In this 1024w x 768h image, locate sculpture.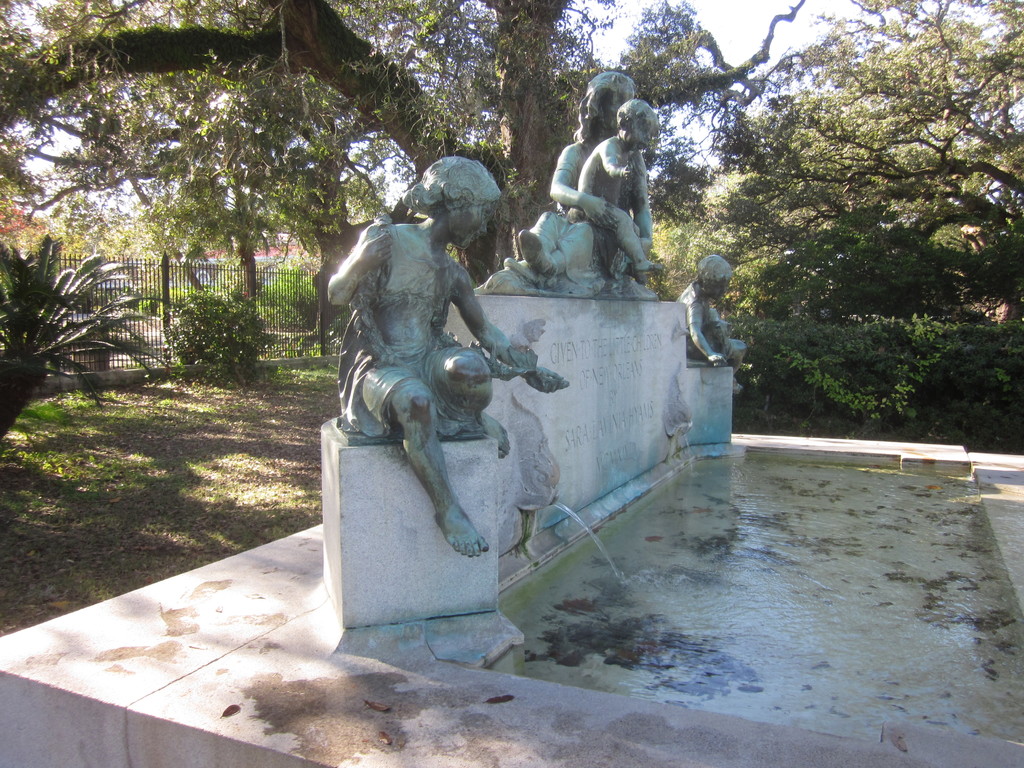
Bounding box: bbox=[516, 68, 650, 286].
